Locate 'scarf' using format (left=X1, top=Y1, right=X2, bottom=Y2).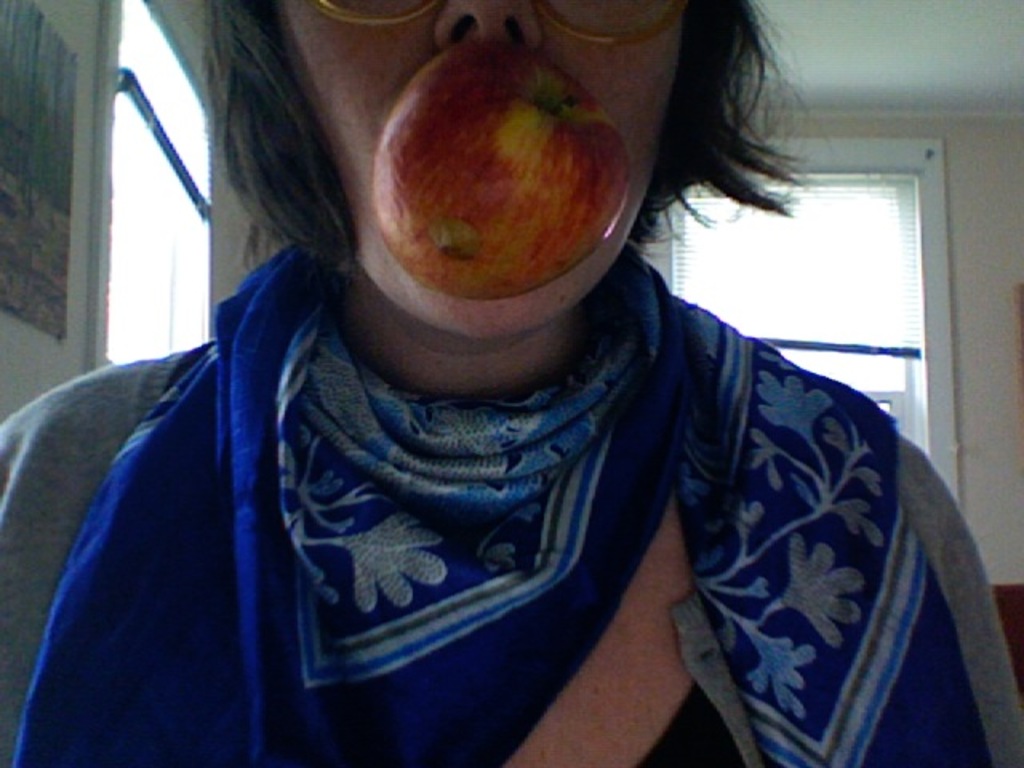
(left=0, top=230, right=1022, bottom=766).
